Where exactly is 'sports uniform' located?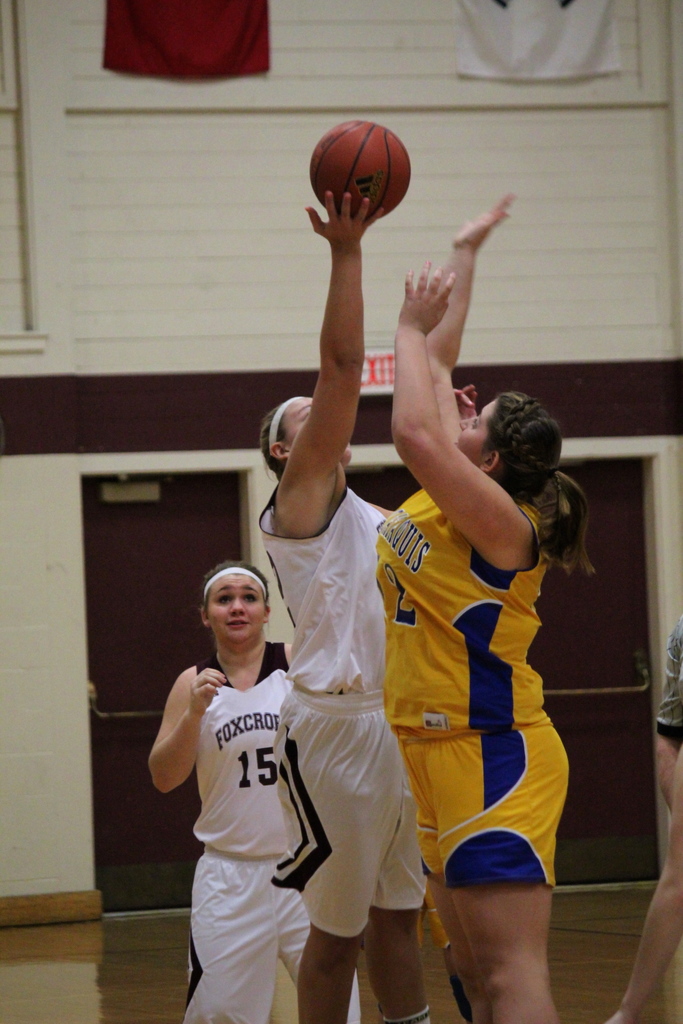
Its bounding box is region(176, 641, 360, 1023).
